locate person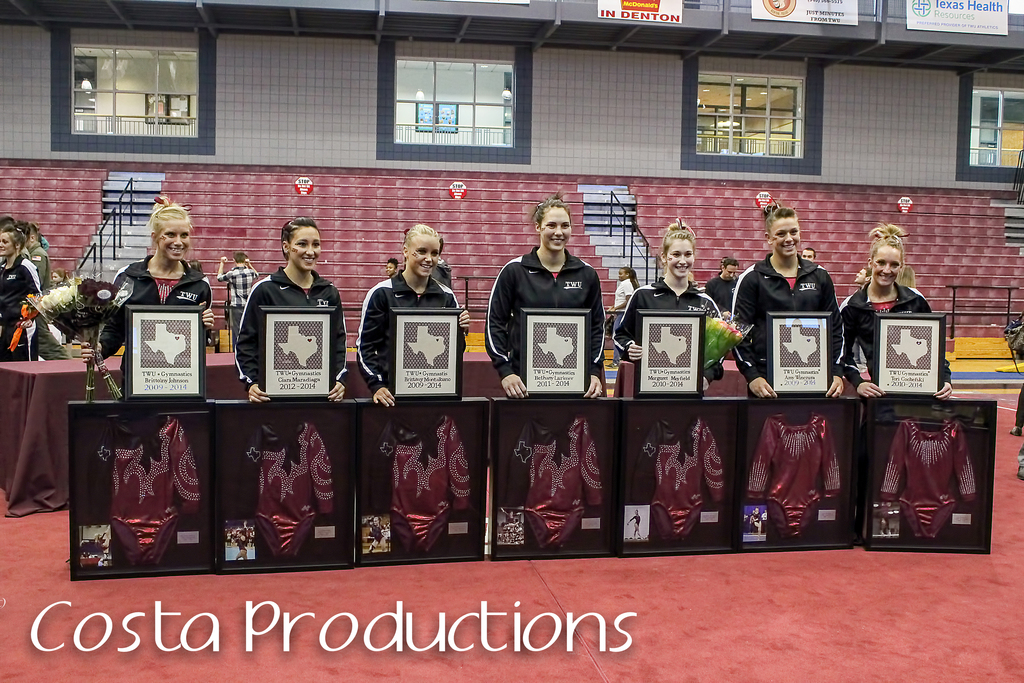
(744,195,840,416)
